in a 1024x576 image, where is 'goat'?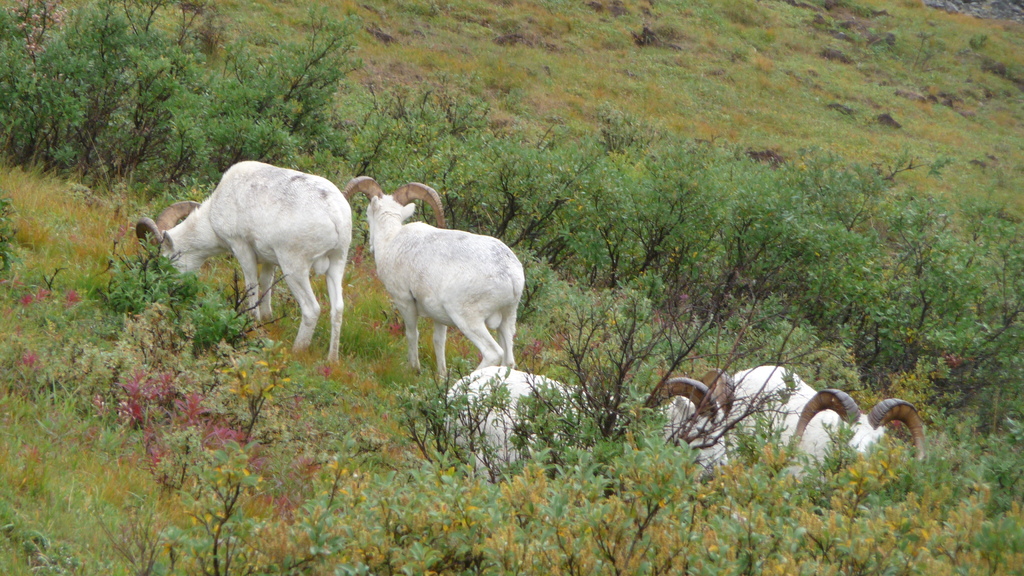
Rect(449, 365, 731, 485).
